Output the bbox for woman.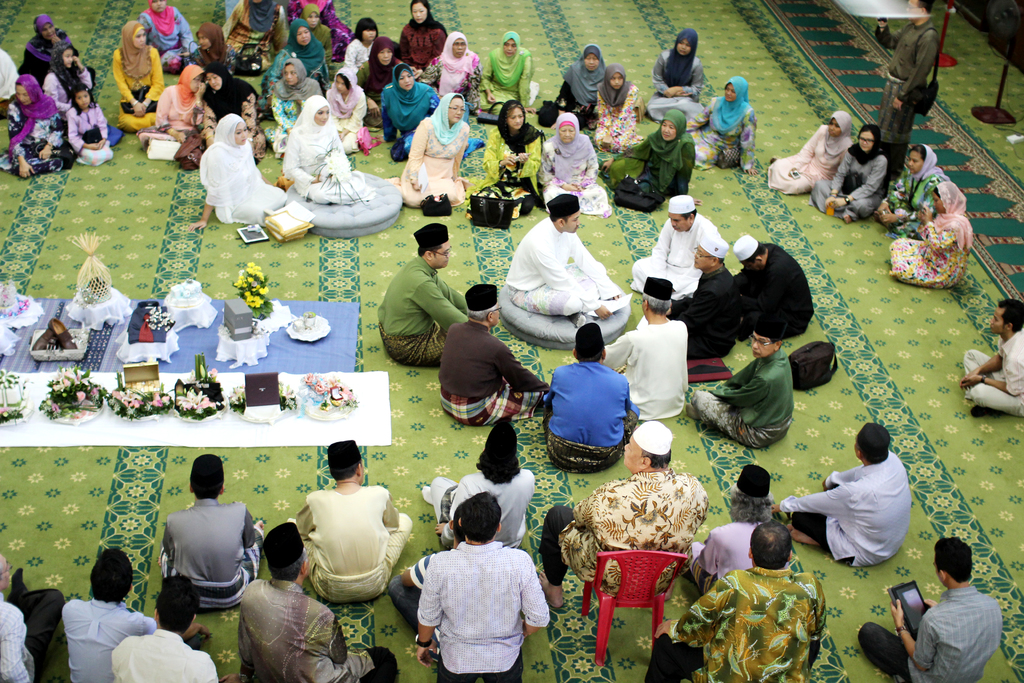
bbox=(269, 57, 325, 152).
